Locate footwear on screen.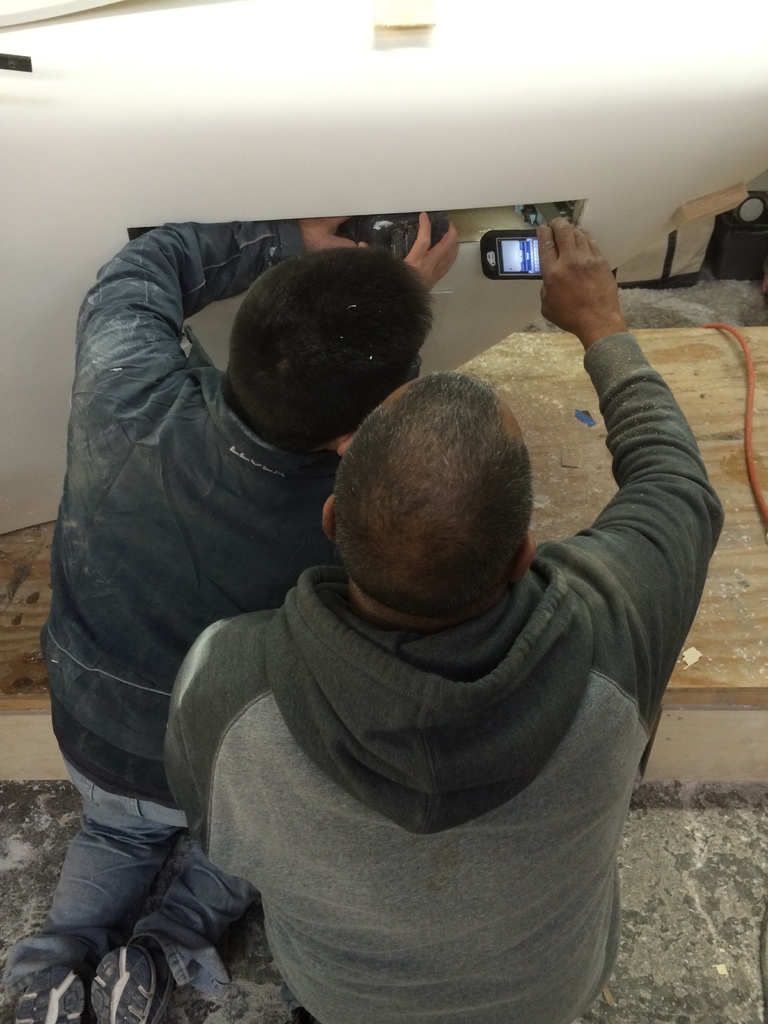
On screen at 91 936 174 1023.
